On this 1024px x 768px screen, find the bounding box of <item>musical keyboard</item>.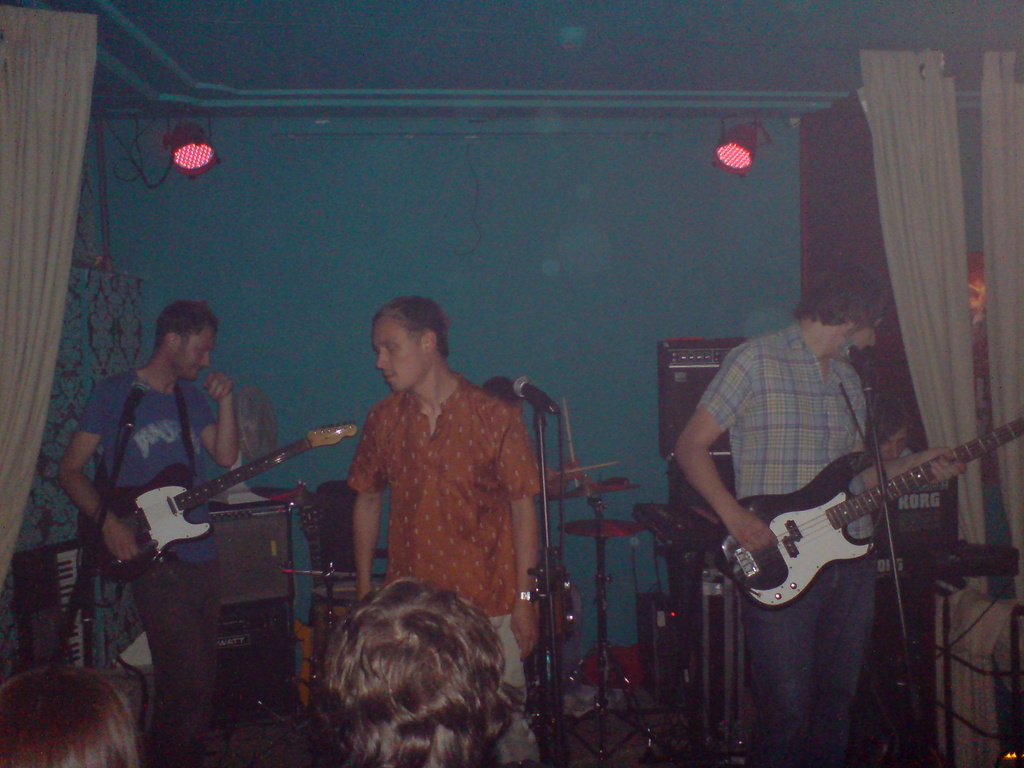
Bounding box: (left=2, top=533, right=94, bottom=685).
